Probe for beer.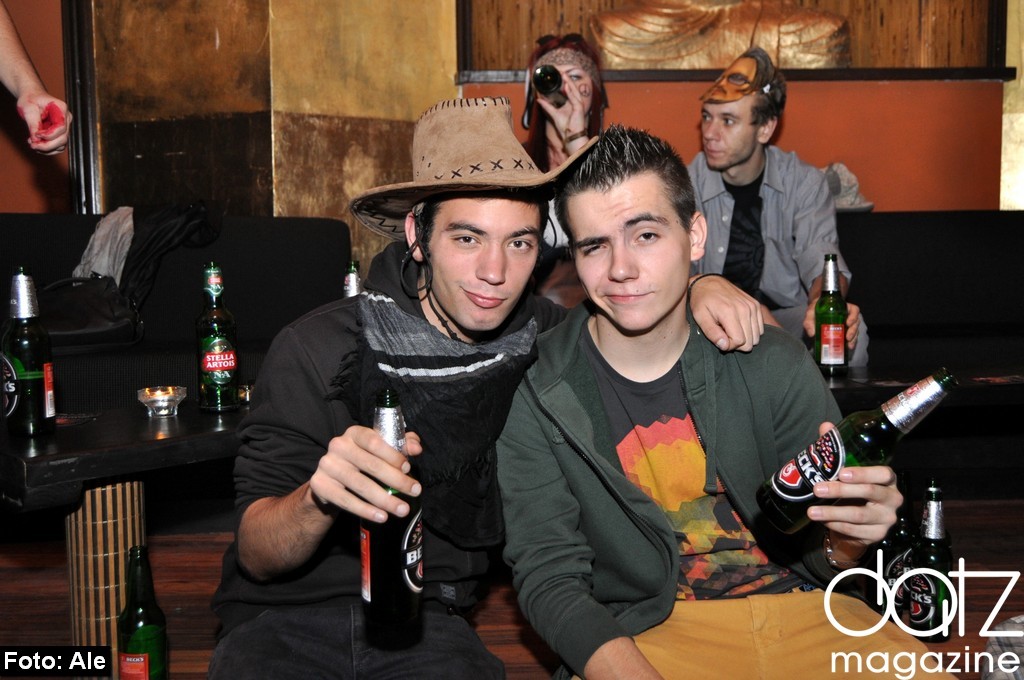
Probe result: rect(860, 532, 902, 617).
